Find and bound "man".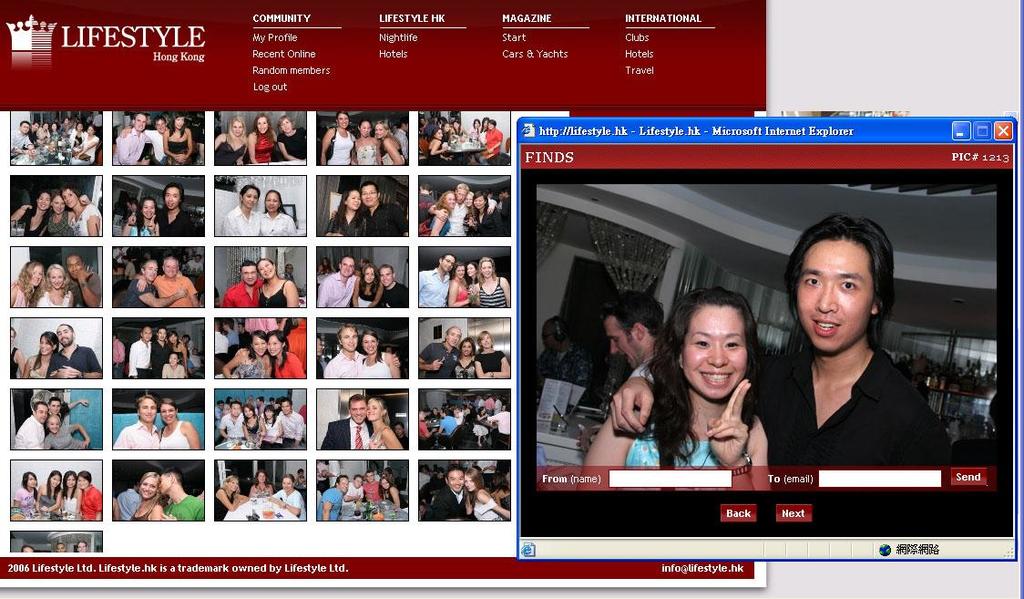
Bound: [x1=277, y1=398, x2=302, y2=441].
